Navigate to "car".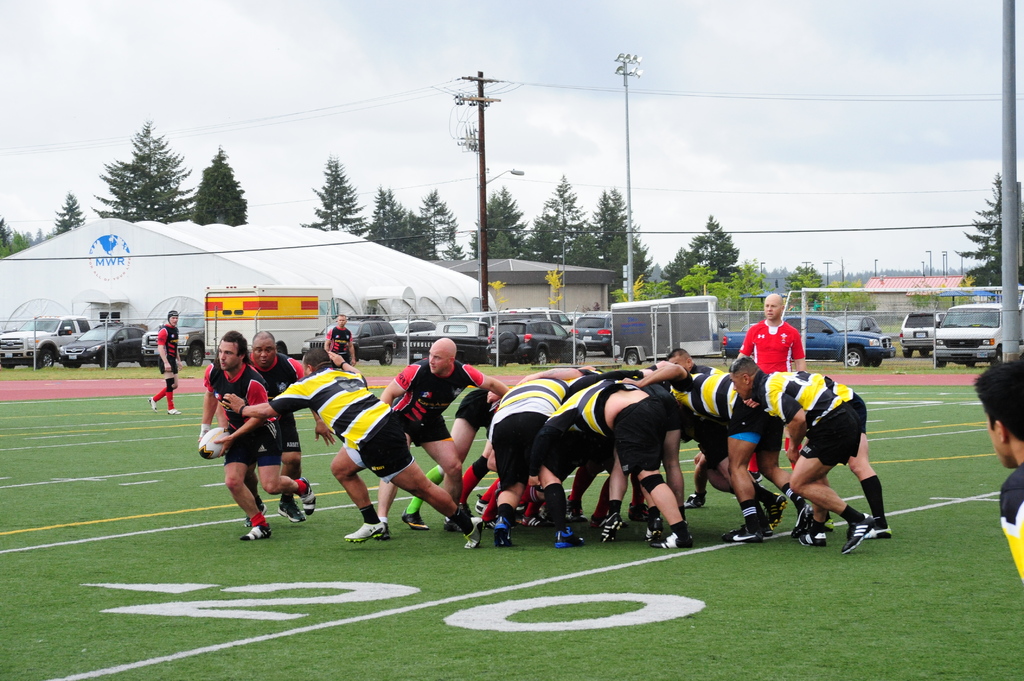
Navigation target: 719/320/730/345.
